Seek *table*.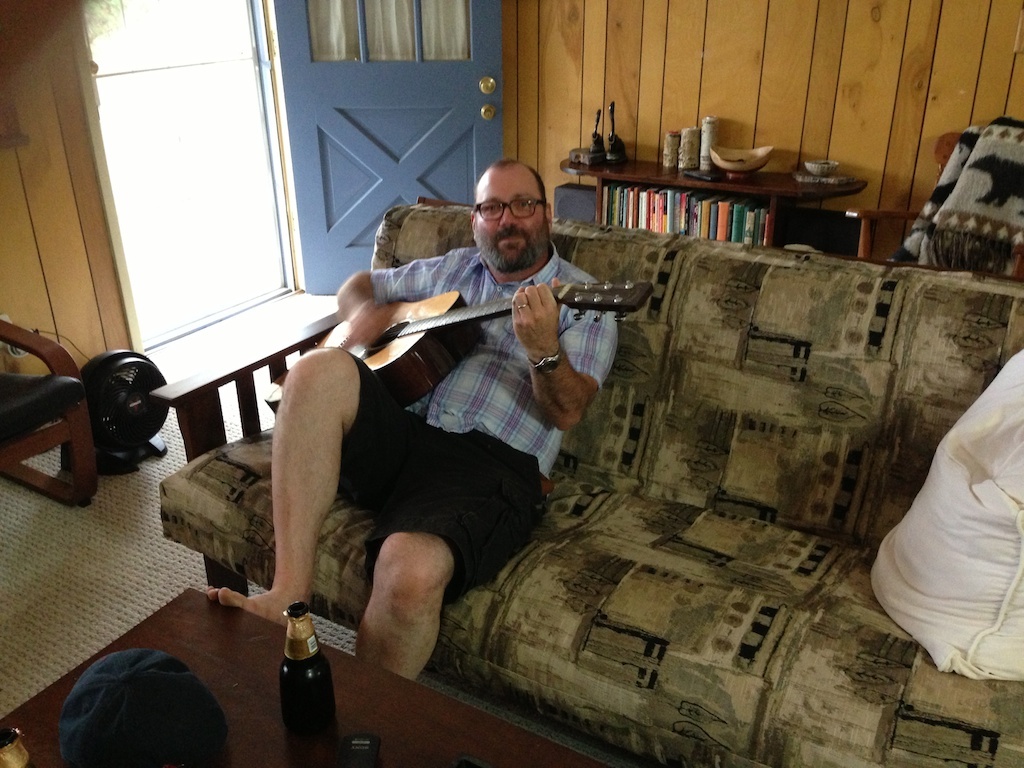
<bbox>567, 149, 875, 254</bbox>.
